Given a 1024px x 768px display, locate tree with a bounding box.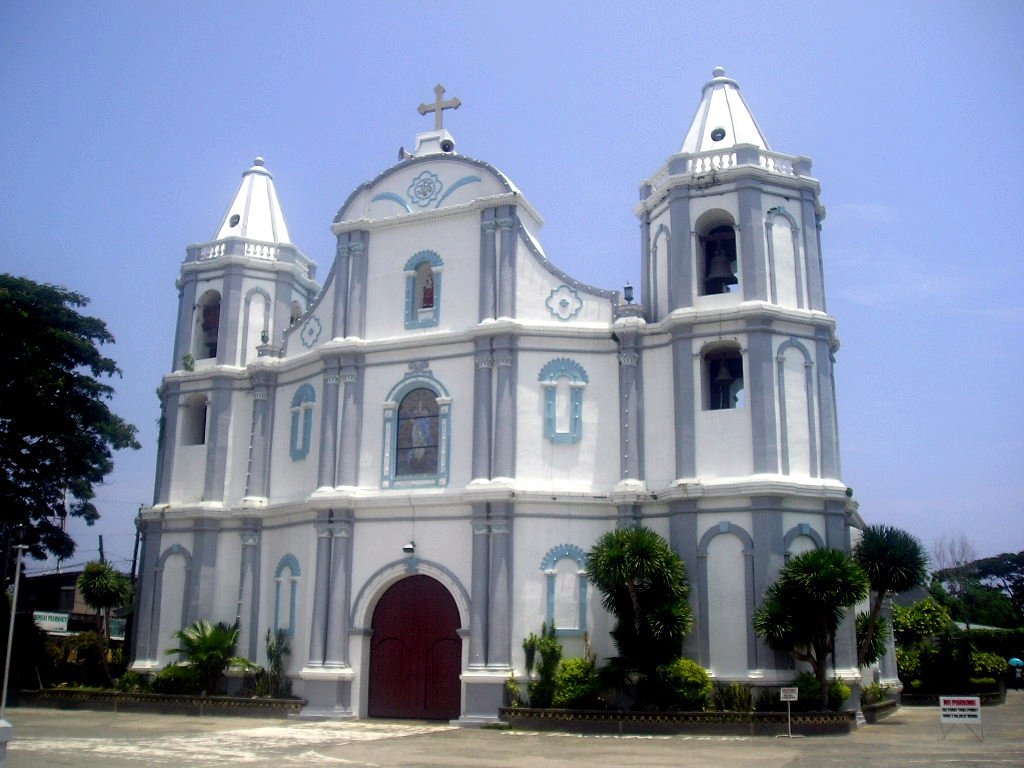
Located: crop(74, 561, 132, 647).
